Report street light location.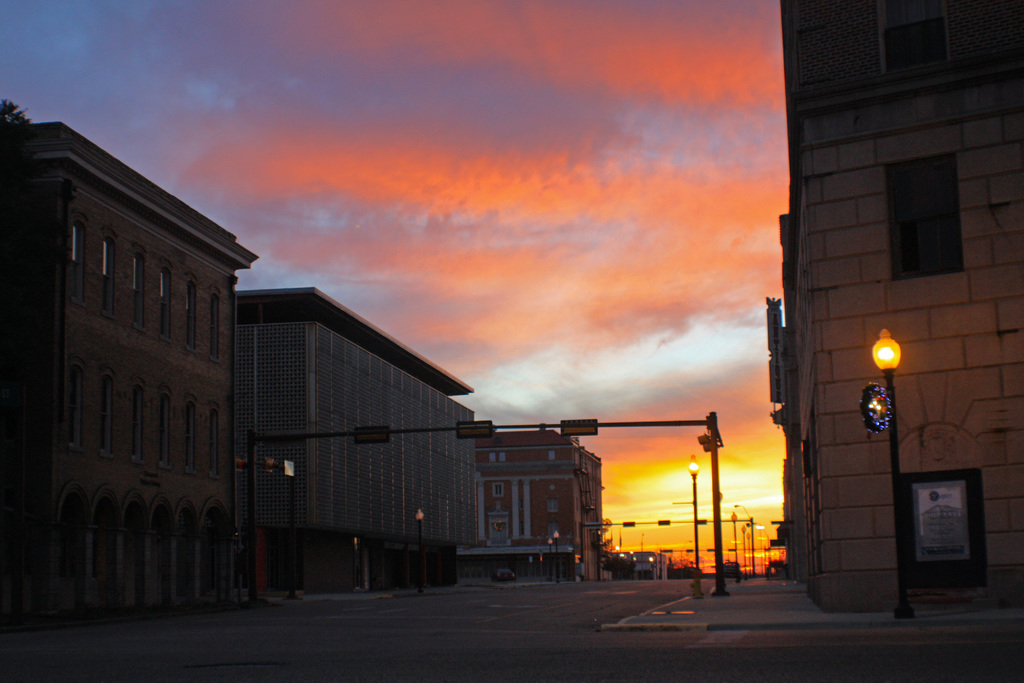
Report: {"left": 742, "top": 529, "right": 751, "bottom": 578}.
